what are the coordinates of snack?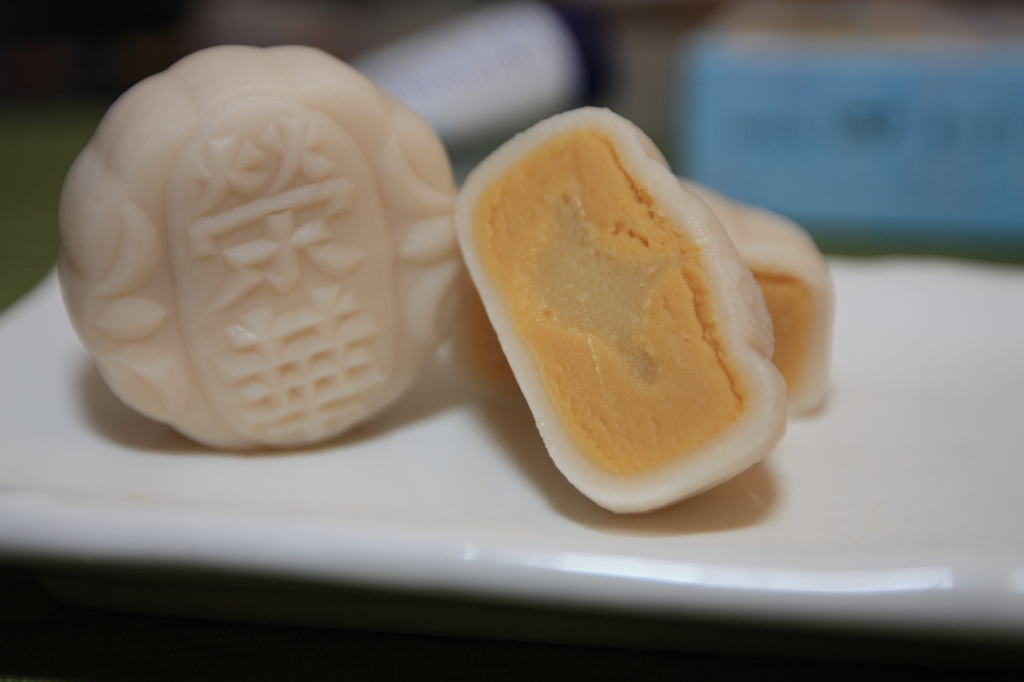
left=449, top=89, right=794, bottom=541.
